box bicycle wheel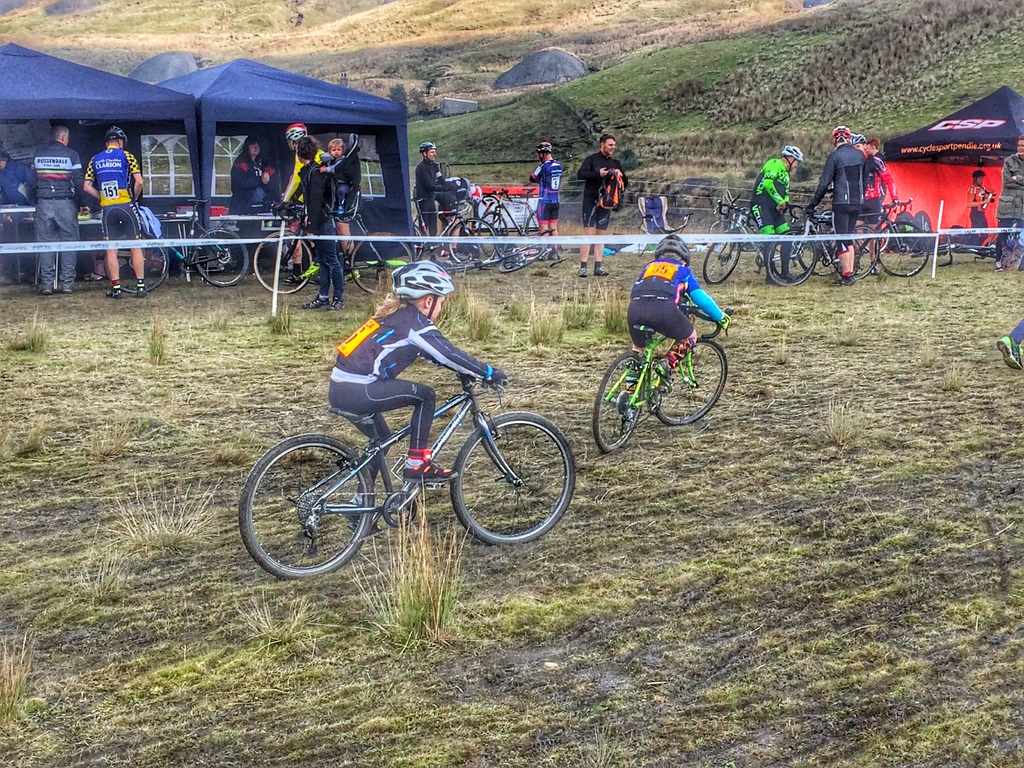
detection(874, 218, 929, 277)
